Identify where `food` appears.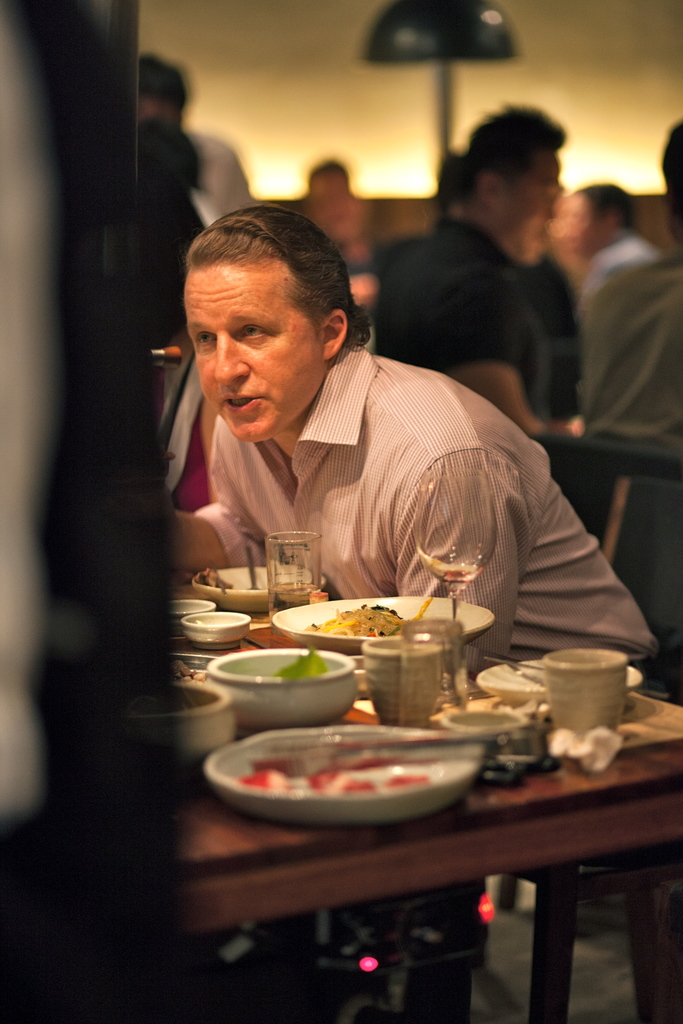
Appears at bbox(273, 645, 329, 678).
